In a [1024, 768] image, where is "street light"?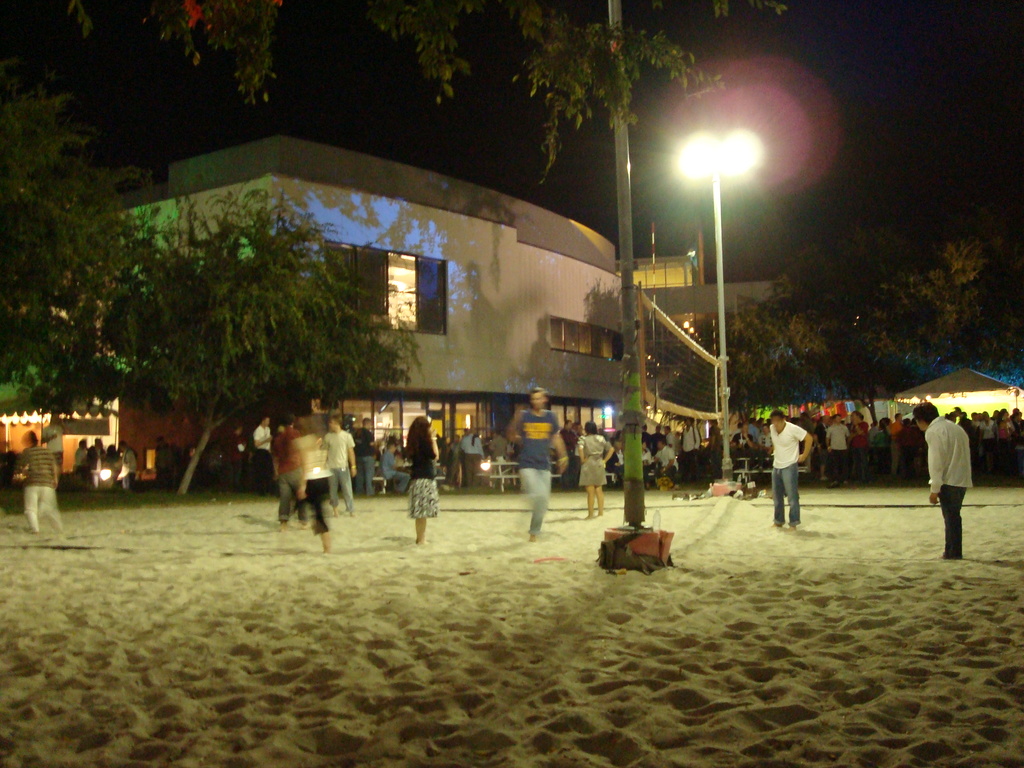
crop(643, 44, 835, 508).
